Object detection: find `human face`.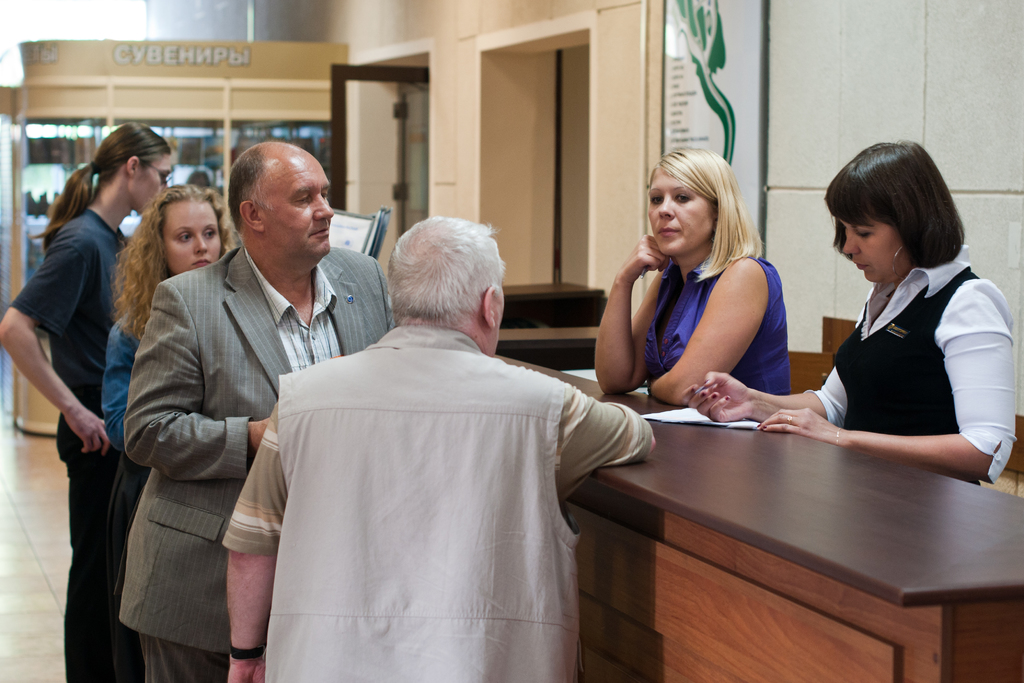
260:150:335:260.
